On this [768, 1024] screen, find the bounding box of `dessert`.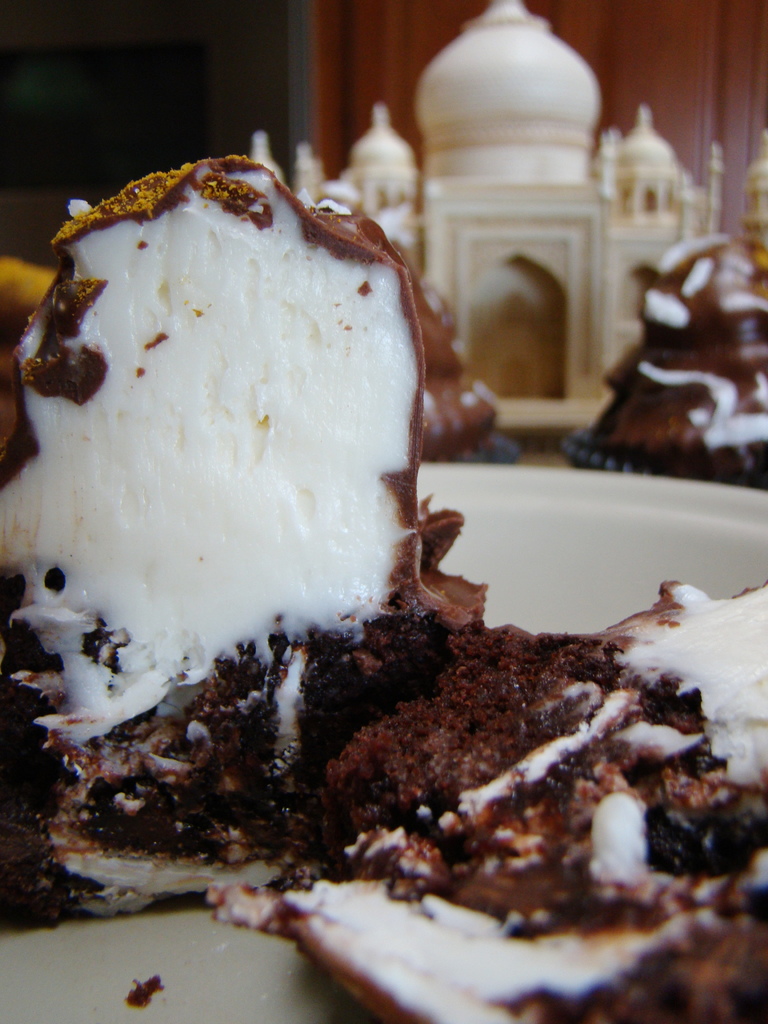
Bounding box: crop(0, 150, 767, 1023).
